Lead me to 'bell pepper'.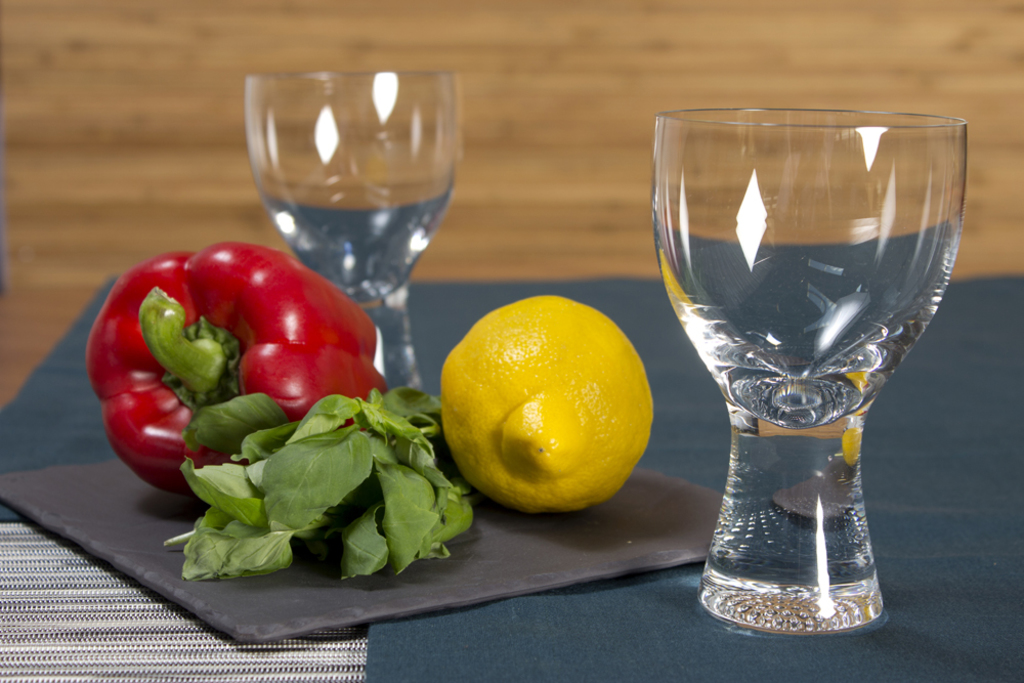
Lead to [90,244,383,499].
